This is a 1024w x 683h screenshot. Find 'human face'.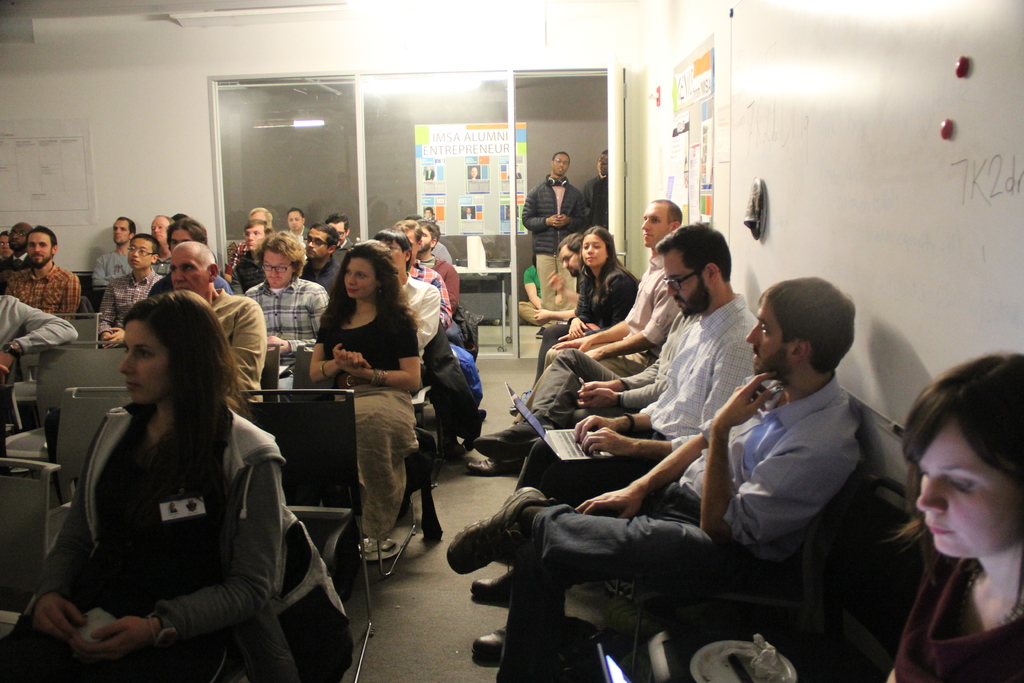
Bounding box: bbox(113, 218, 129, 245).
